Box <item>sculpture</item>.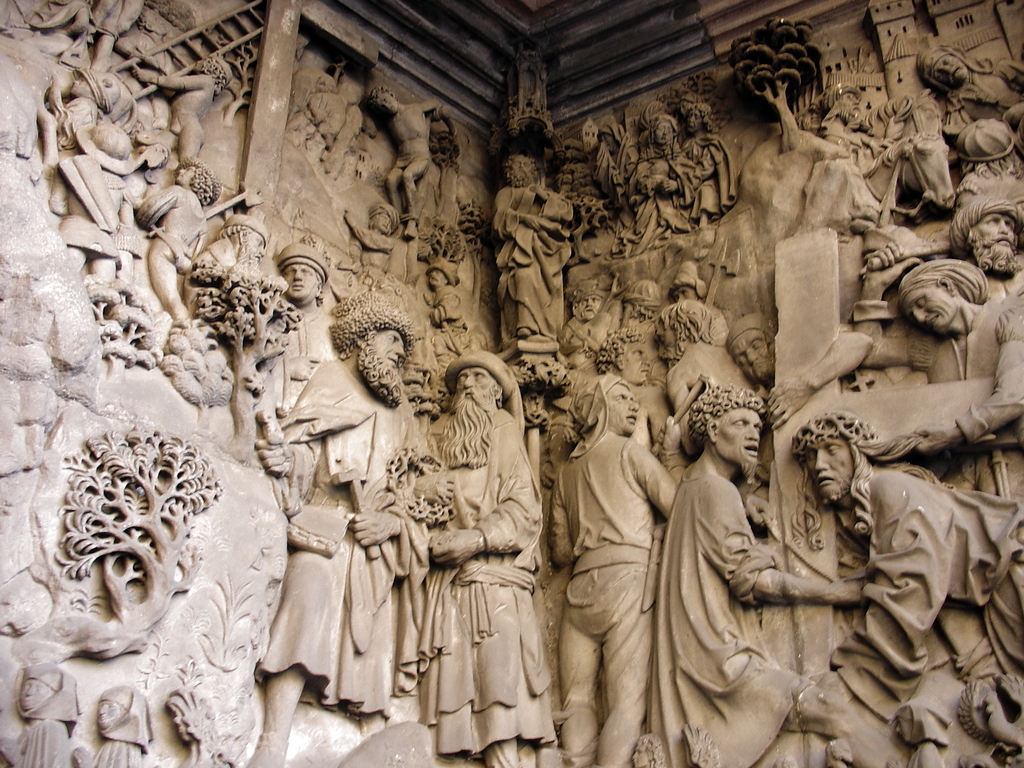
pyautogui.locateOnScreen(347, 199, 399, 291).
